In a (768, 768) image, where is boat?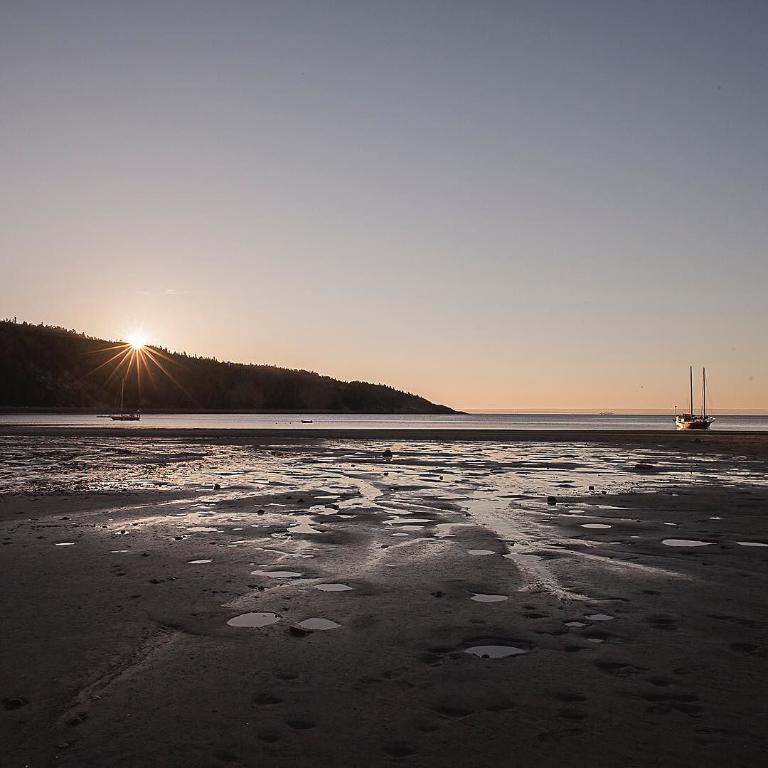
x1=698, y1=367, x2=724, y2=430.
